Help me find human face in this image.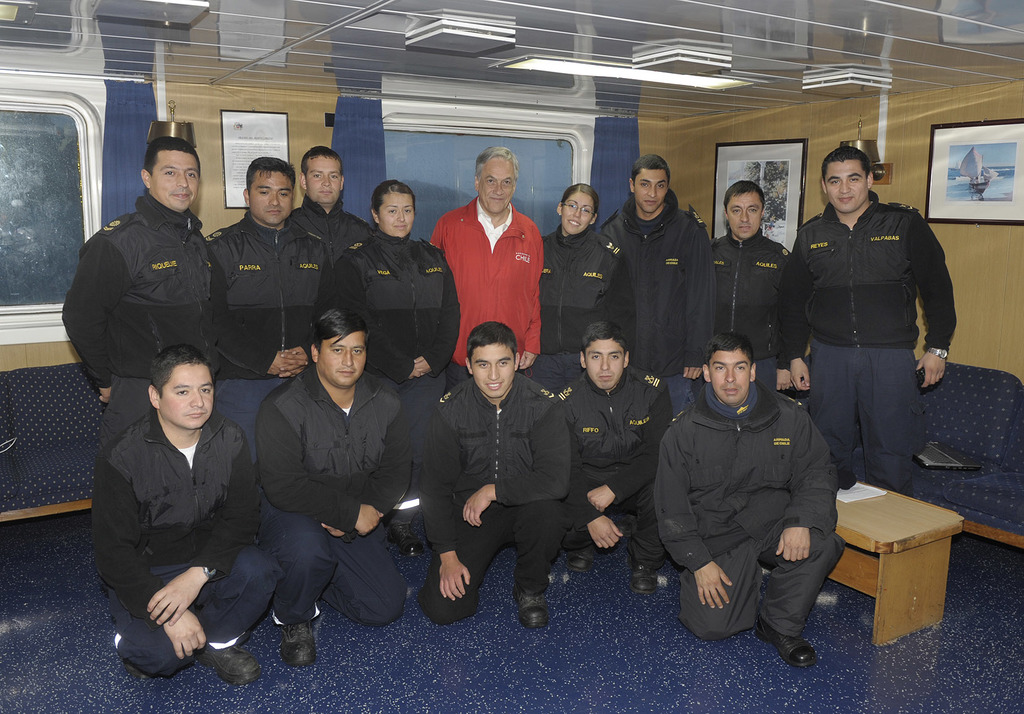
Found it: box(708, 353, 751, 408).
